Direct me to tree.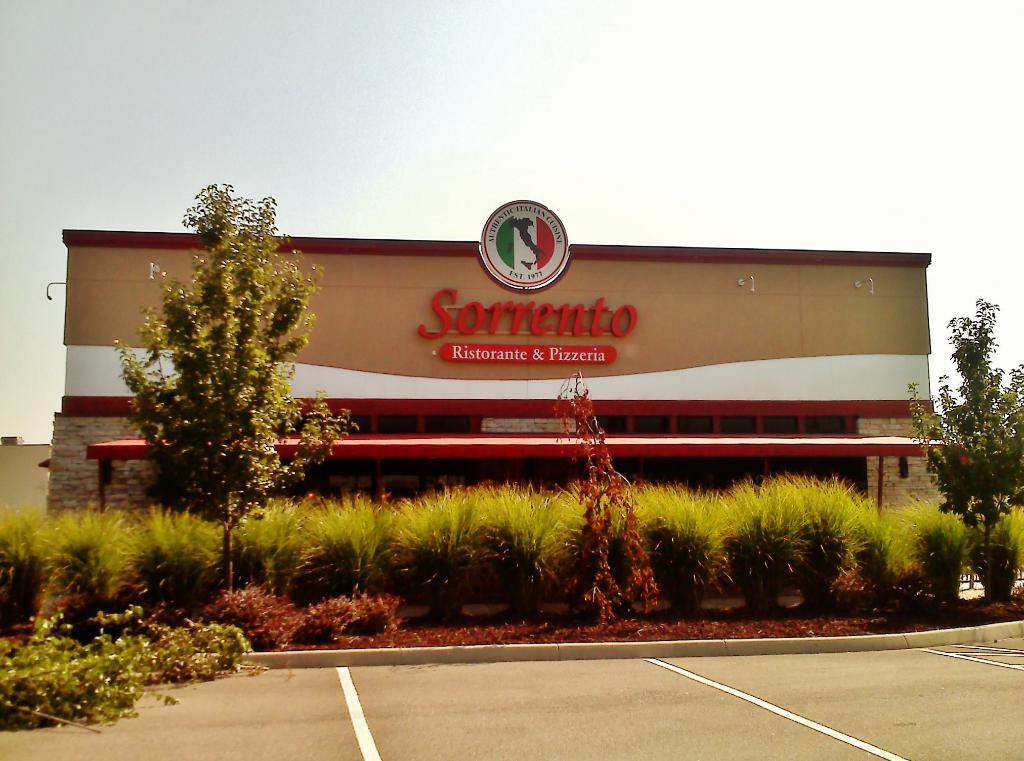
Direction: rect(95, 176, 333, 541).
